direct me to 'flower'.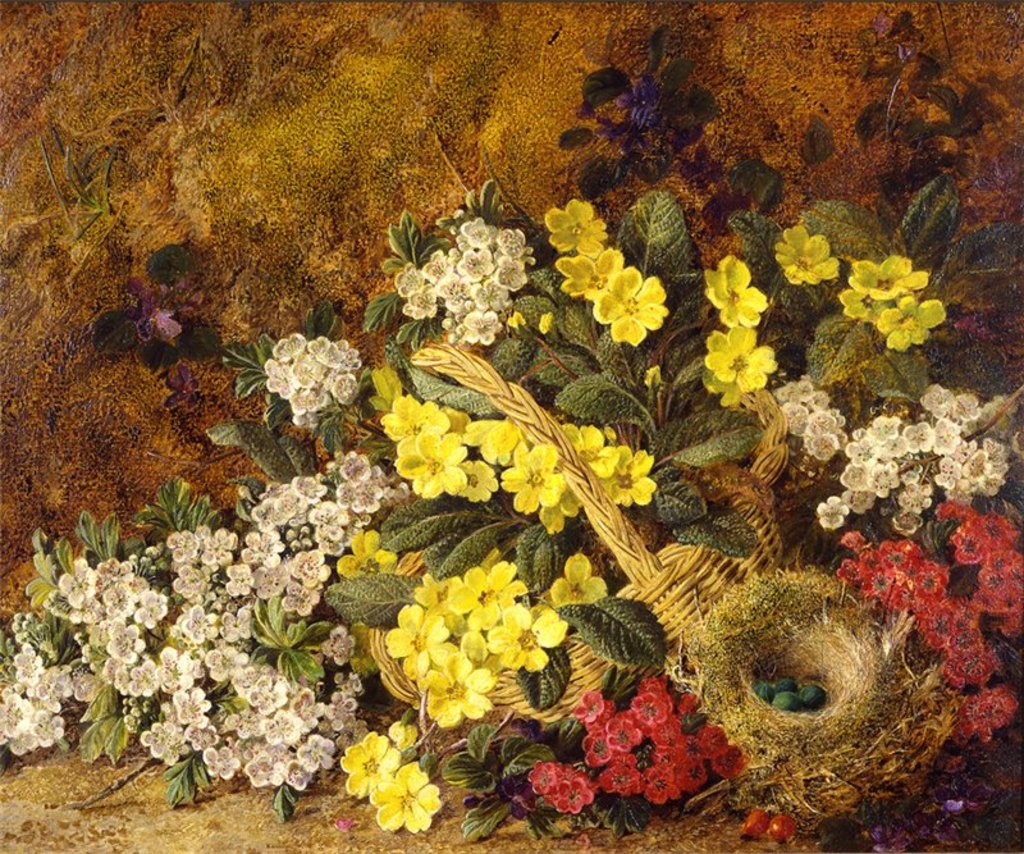
Direction: [701,251,768,324].
